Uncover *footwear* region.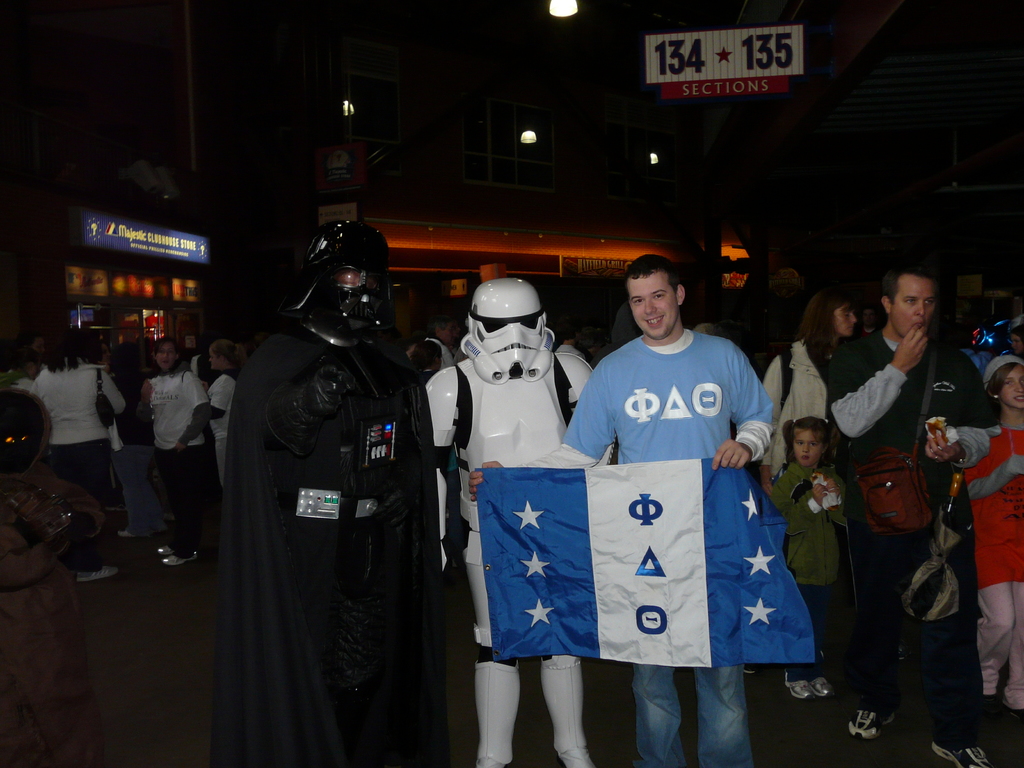
Uncovered: x1=156 y1=546 x2=197 y2=566.
